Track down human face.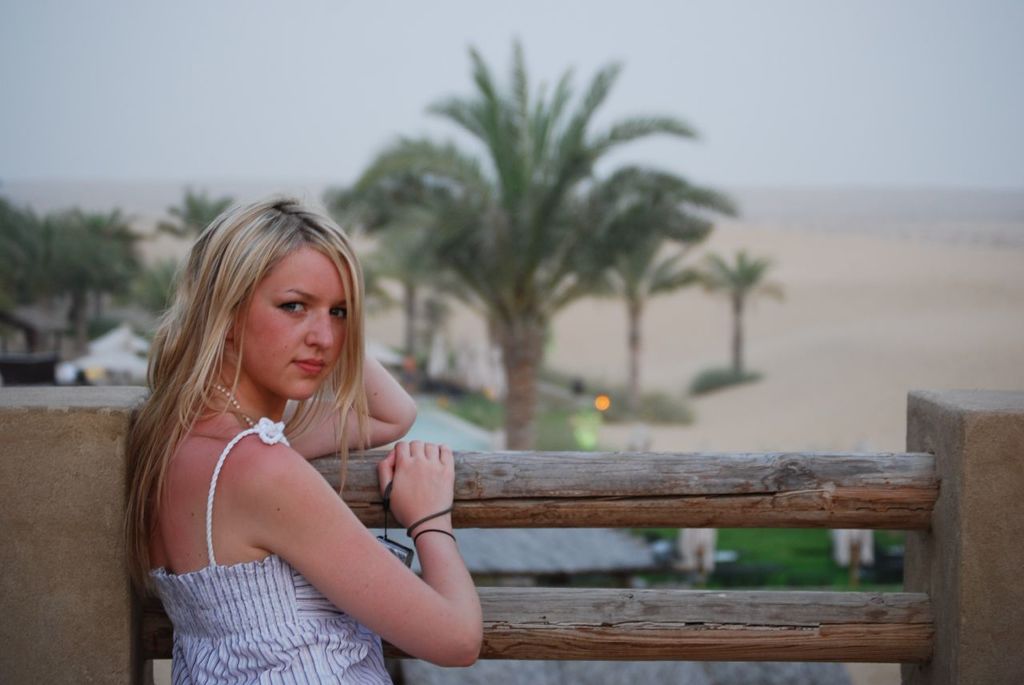
Tracked to locate(238, 245, 350, 397).
